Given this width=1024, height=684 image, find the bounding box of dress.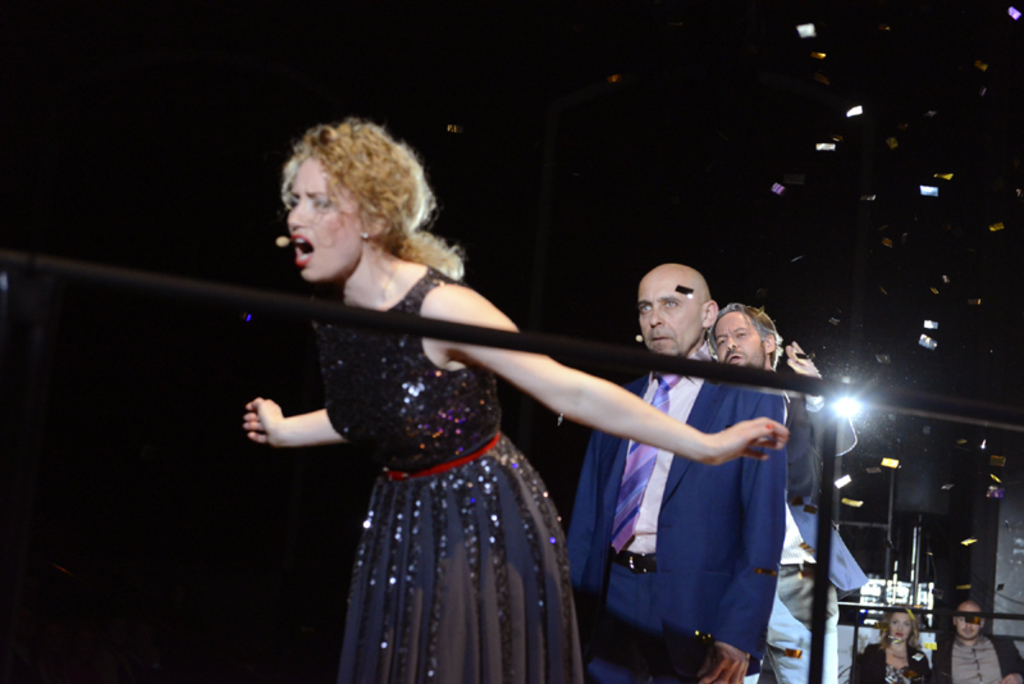
bbox(307, 269, 582, 683).
